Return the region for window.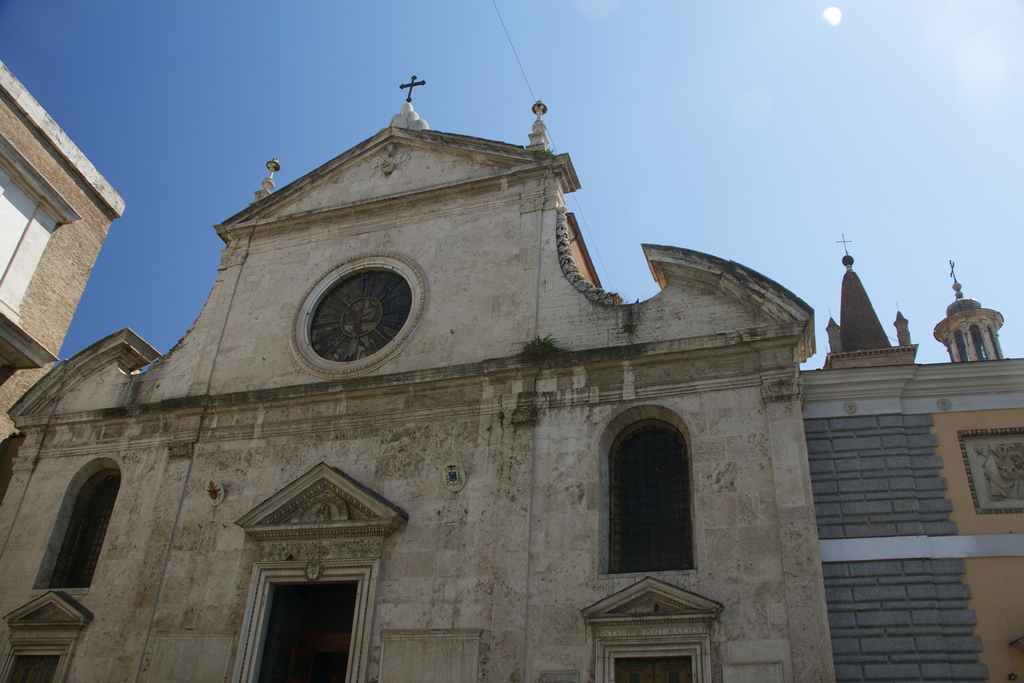
Rect(594, 648, 699, 682).
